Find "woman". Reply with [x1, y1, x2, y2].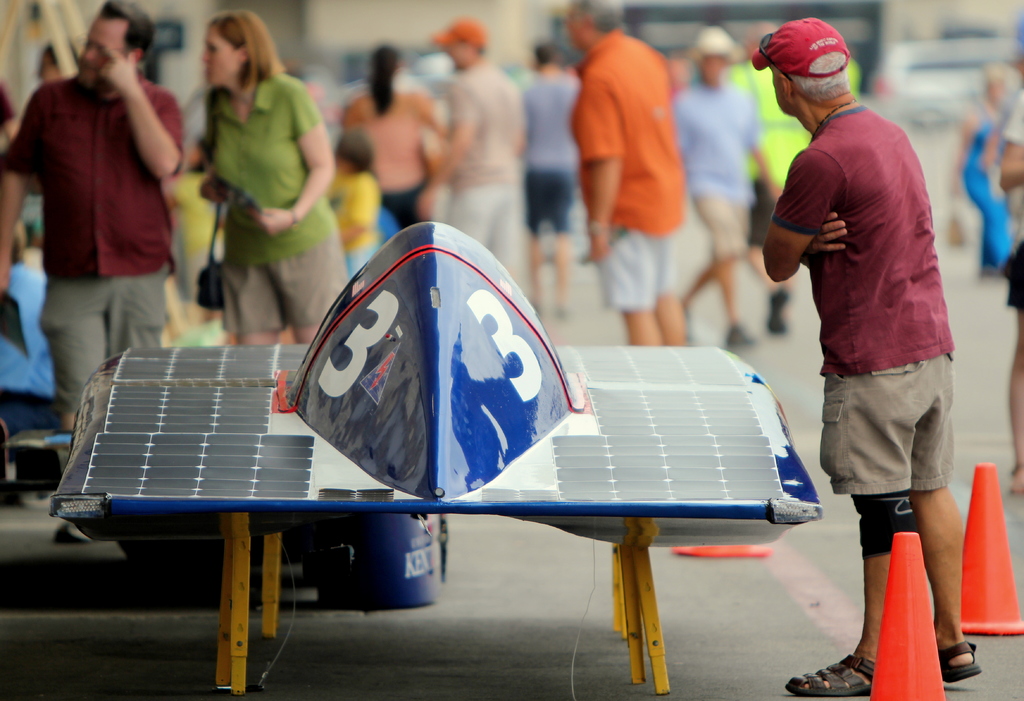
[950, 60, 1022, 279].
